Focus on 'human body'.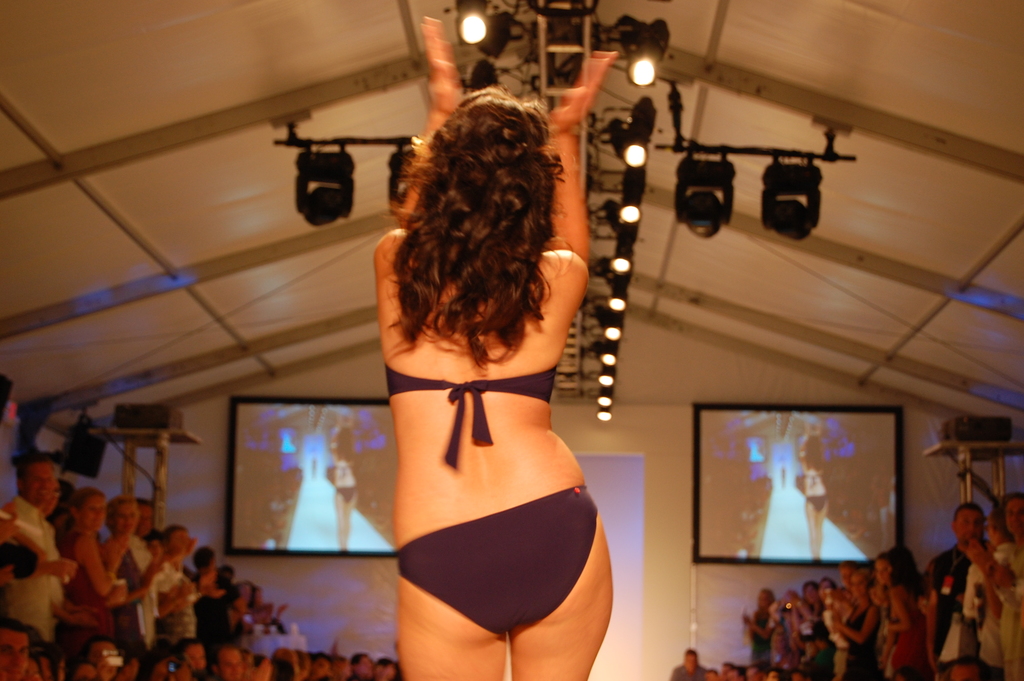
Focused at rect(990, 491, 1023, 680).
